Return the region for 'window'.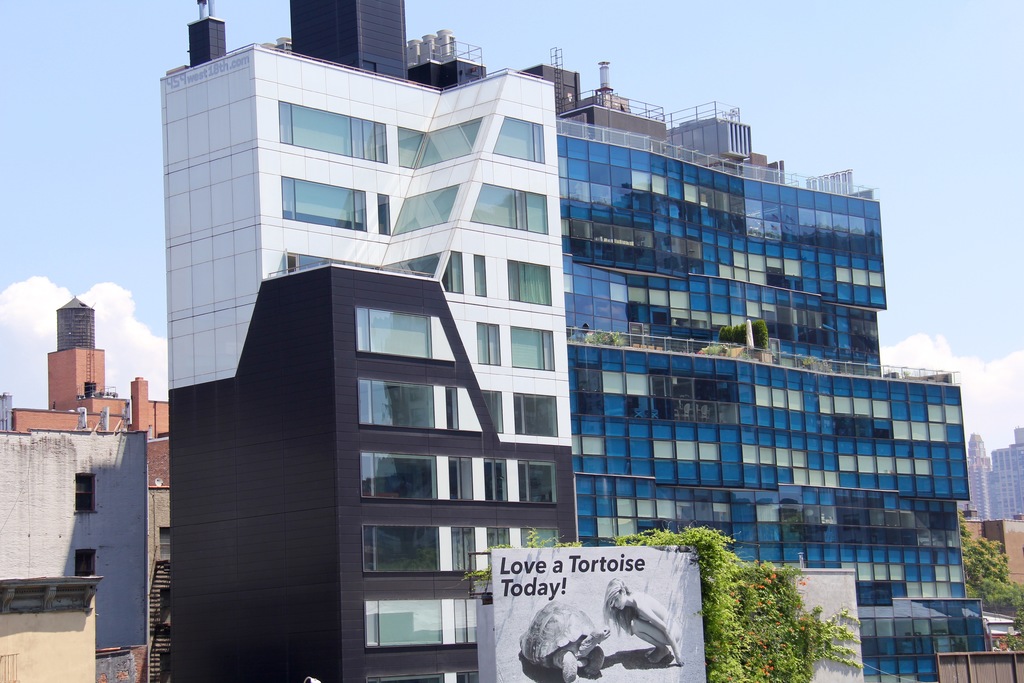
box=[474, 325, 498, 366].
